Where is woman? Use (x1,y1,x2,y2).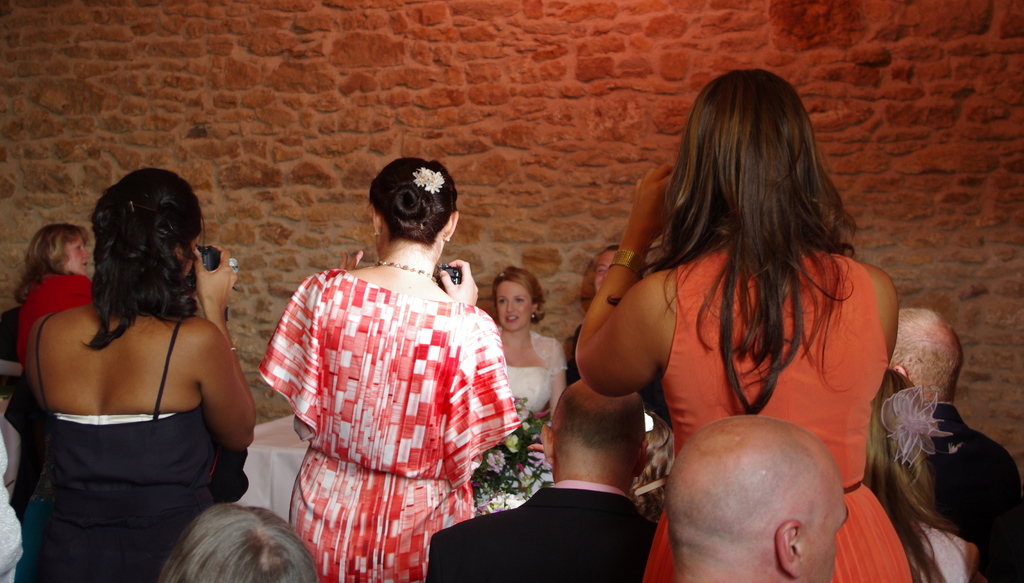
(574,72,917,582).
